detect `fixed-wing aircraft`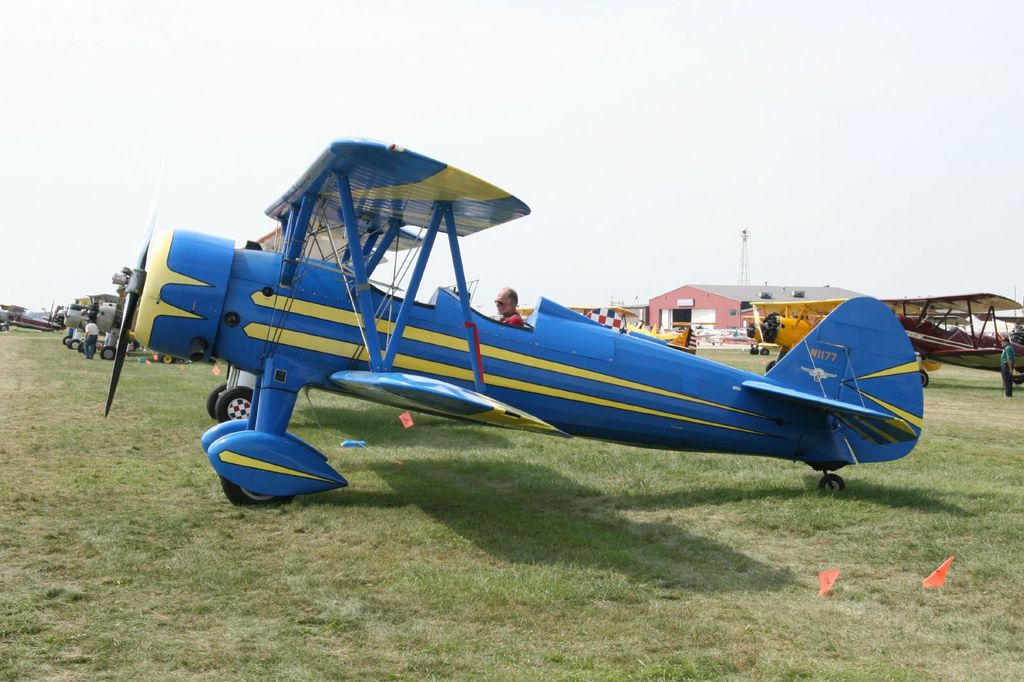
x1=742, y1=293, x2=1021, y2=386
